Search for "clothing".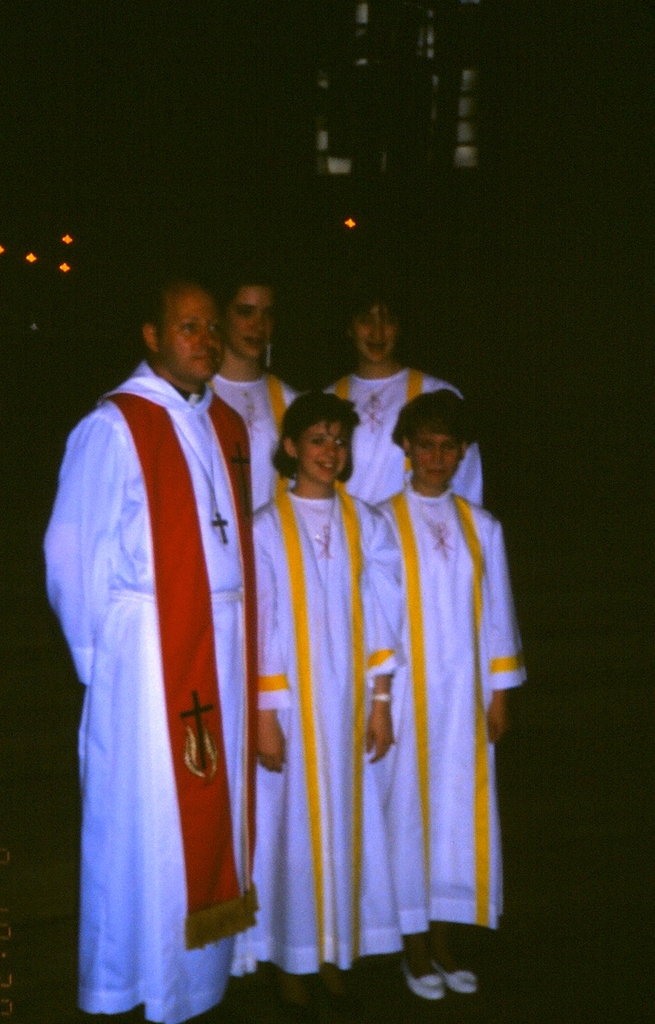
Found at {"x1": 244, "y1": 469, "x2": 400, "y2": 974}.
